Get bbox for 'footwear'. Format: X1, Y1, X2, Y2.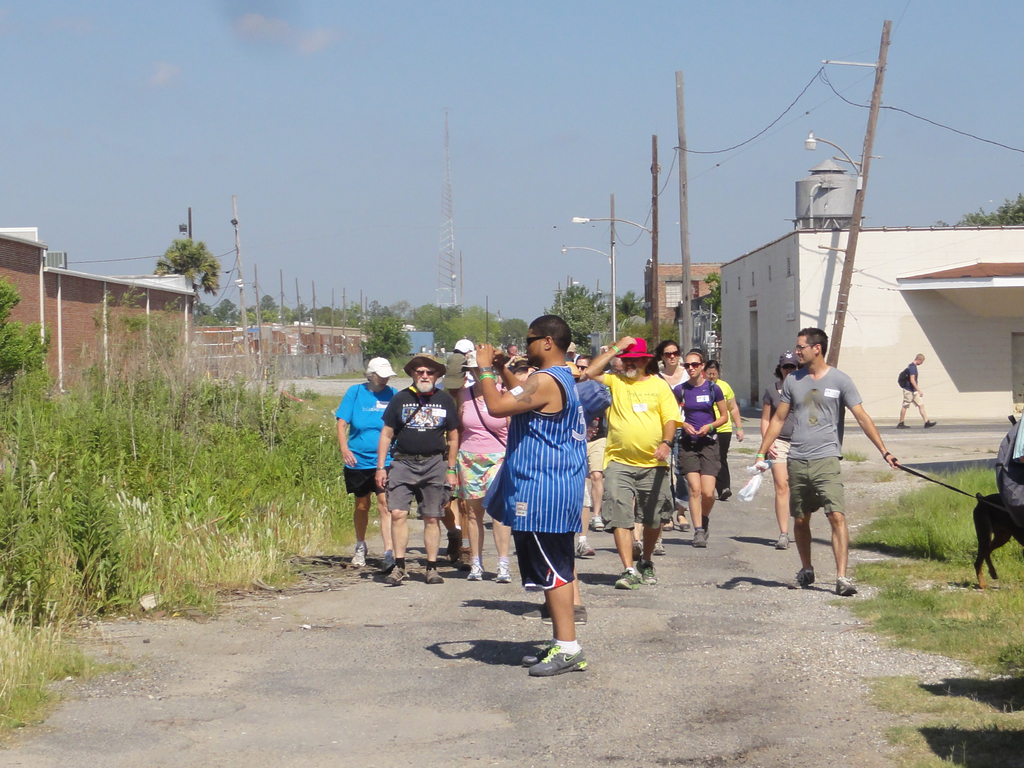
613, 566, 644, 590.
